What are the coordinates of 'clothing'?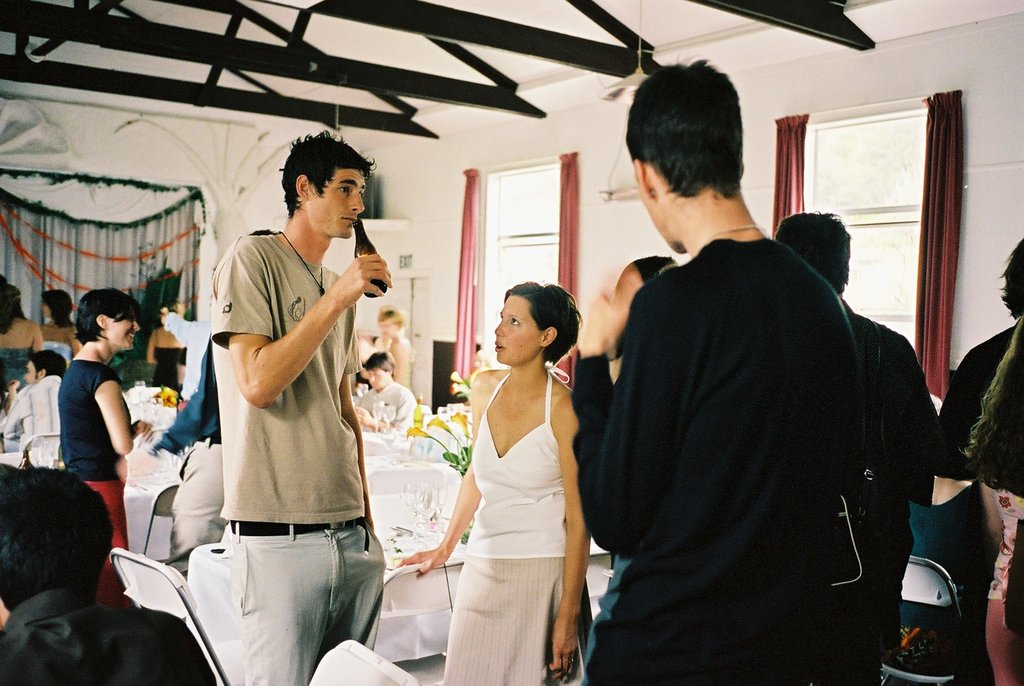
crop(0, 587, 214, 685).
